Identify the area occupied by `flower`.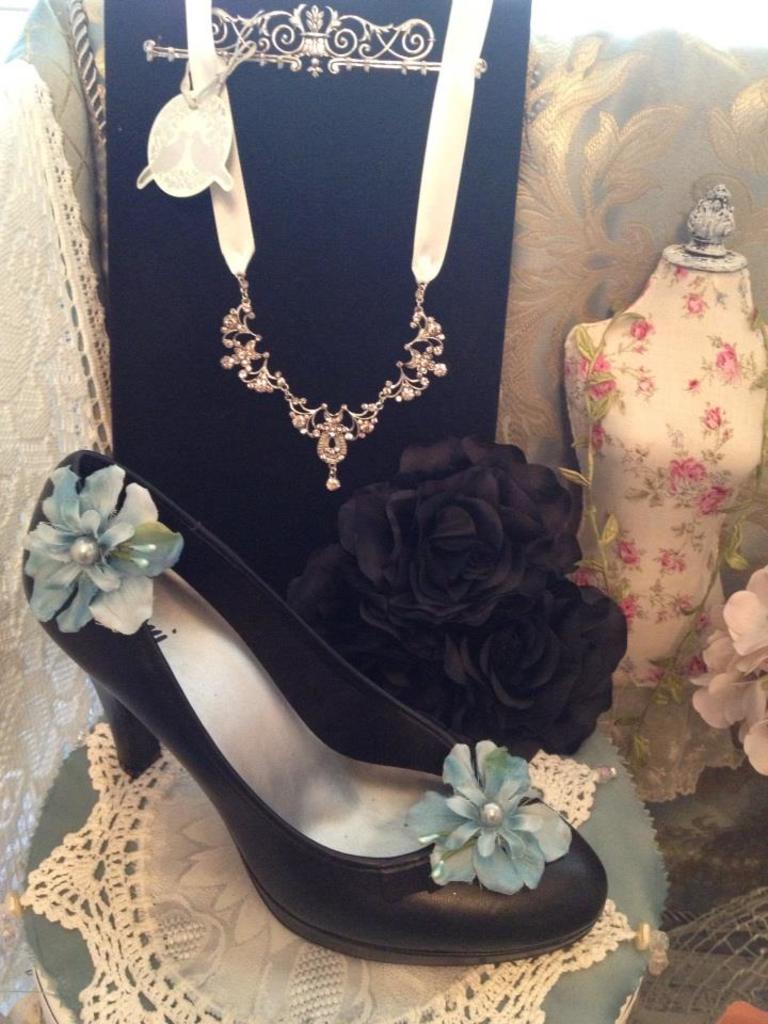
Area: 403:739:574:895.
